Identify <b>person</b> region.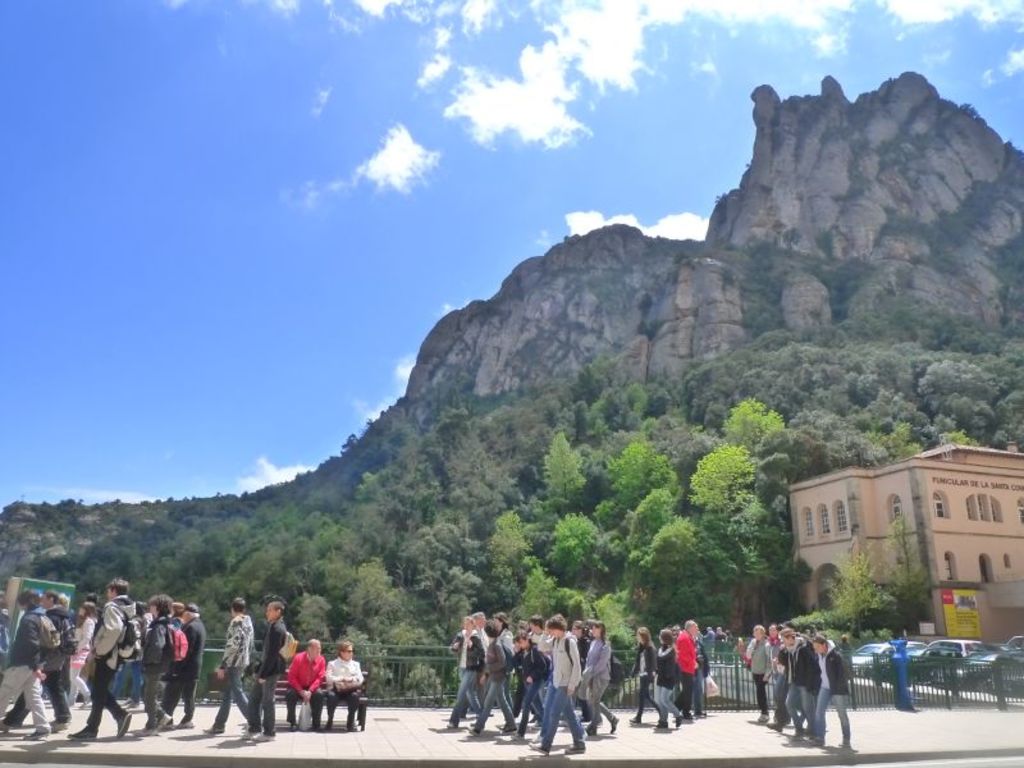
Region: <box>814,630,851,753</box>.
